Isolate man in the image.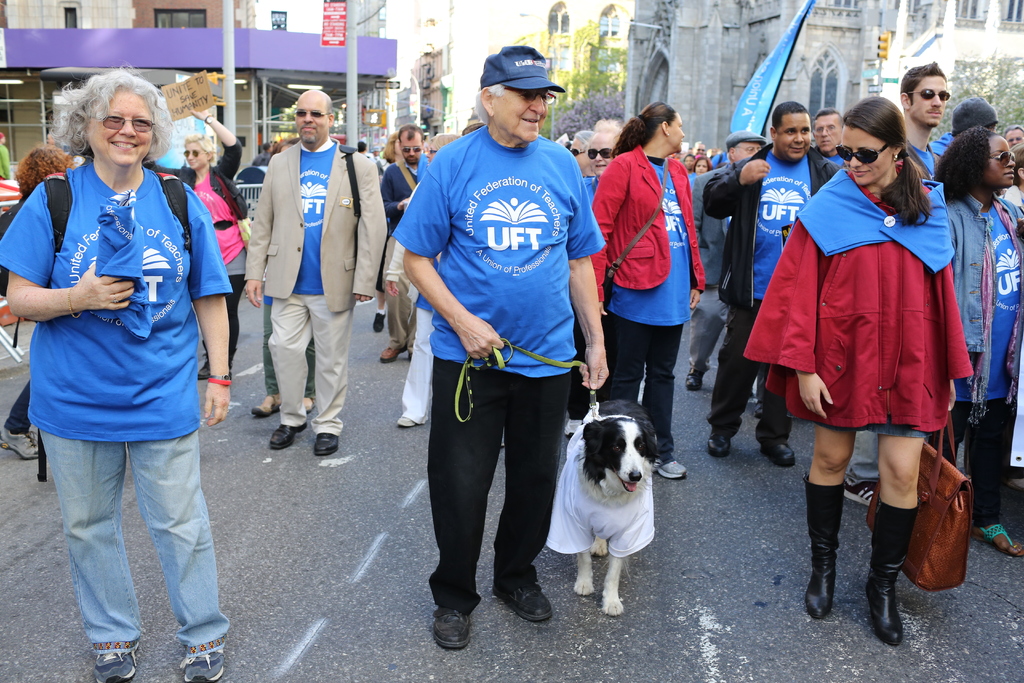
Isolated region: (x1=378, y1=122, x2=431, y2=365).
